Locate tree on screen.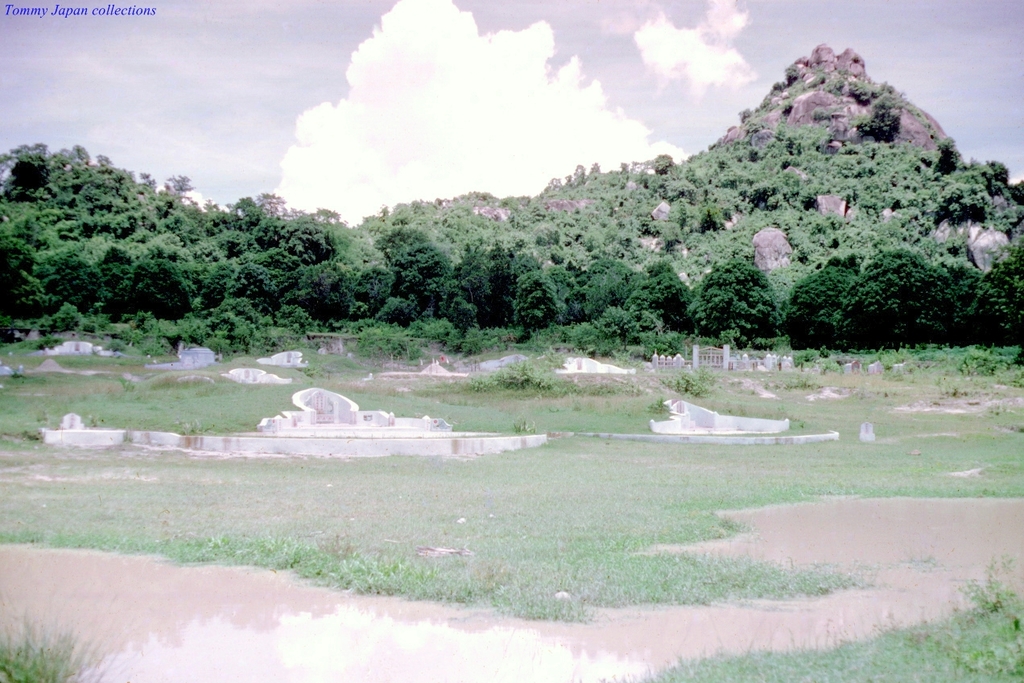
On screen at select_region(224, 265, 282, 325).
